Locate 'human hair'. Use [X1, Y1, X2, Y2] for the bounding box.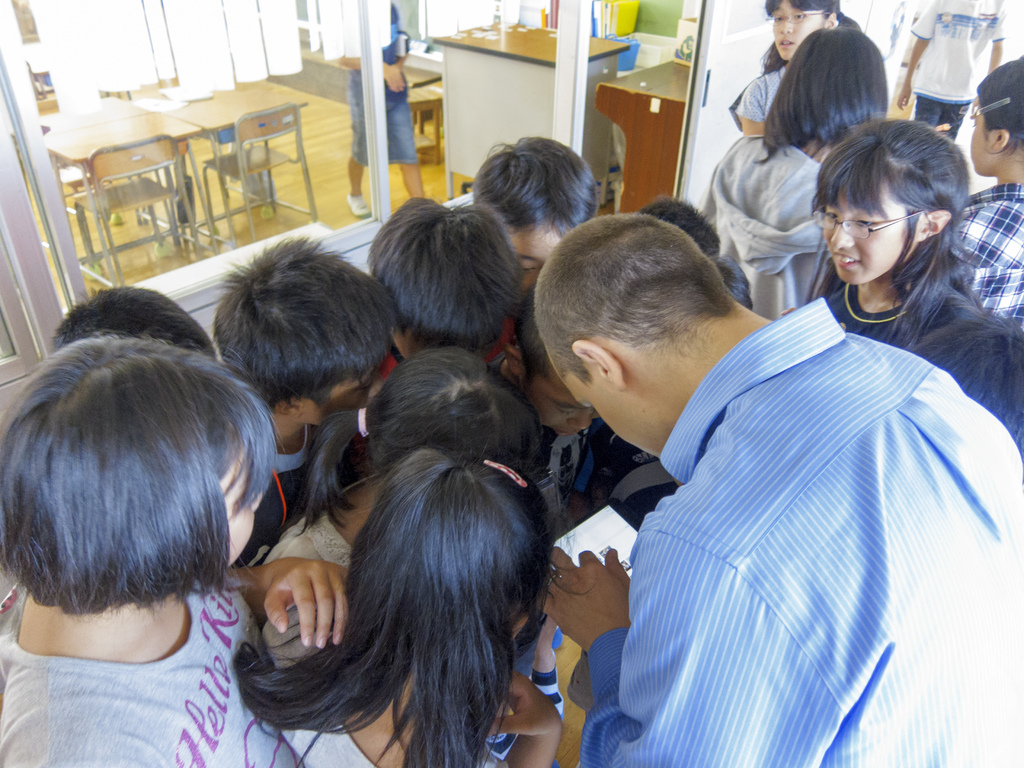
[297, 345, 540, 537].
